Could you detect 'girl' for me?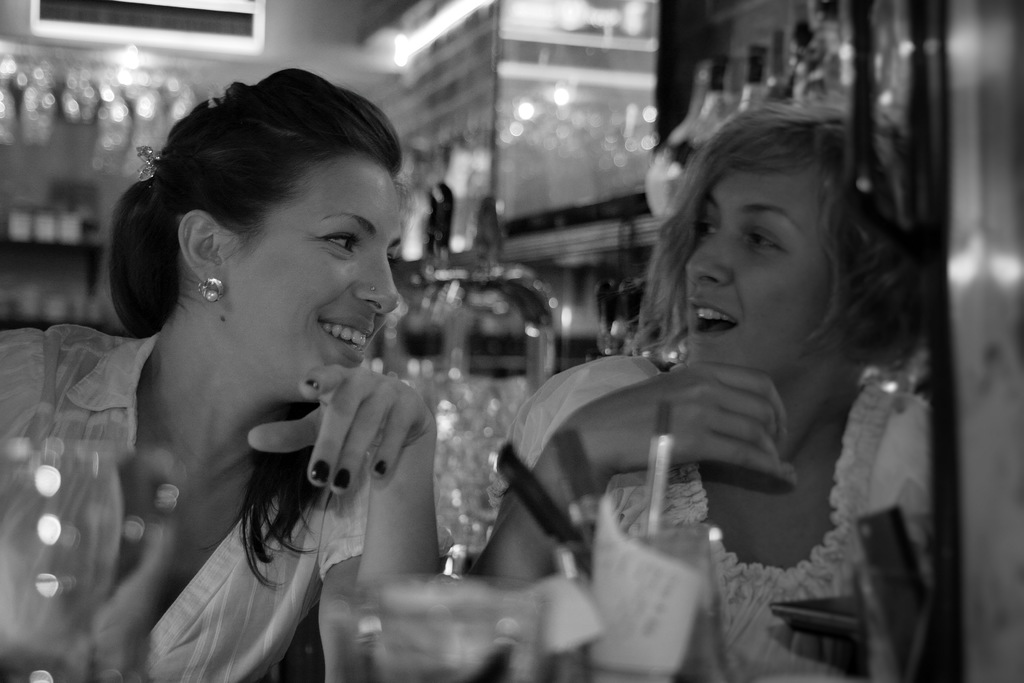
Detection result: x1=479 y1=99 x2=935 y2=682.
